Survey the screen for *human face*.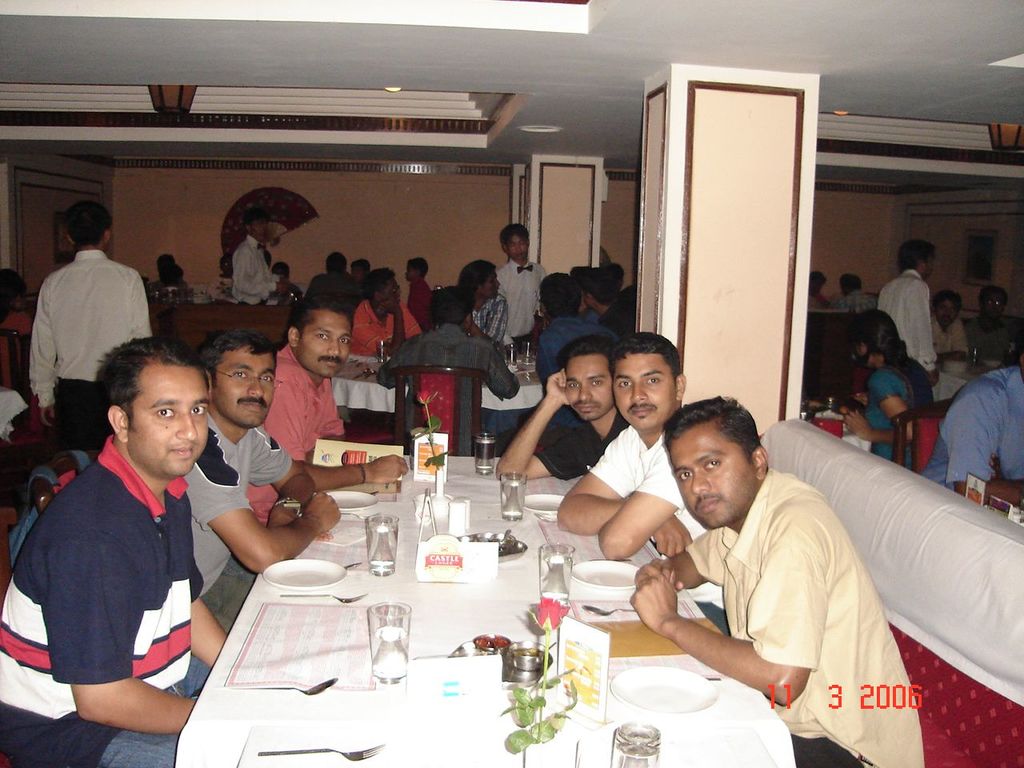
Survey found: x1=482, y1=270, x2=502, y2=298.
